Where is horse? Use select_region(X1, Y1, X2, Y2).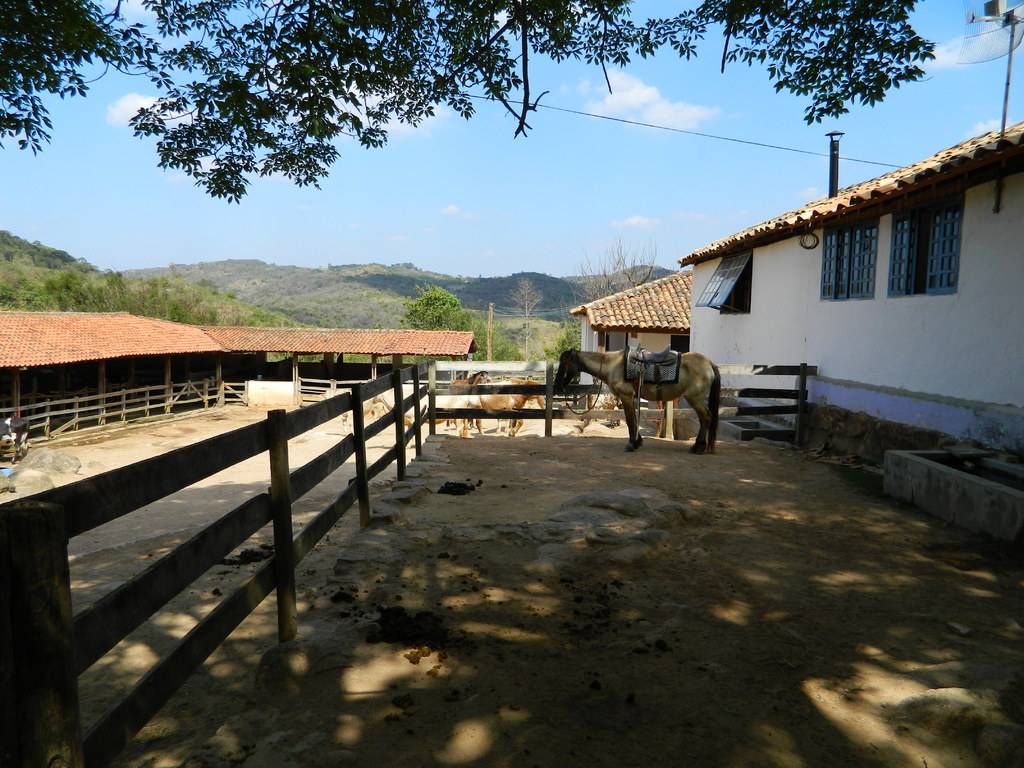
select_region(466, 376, 550, 438).
